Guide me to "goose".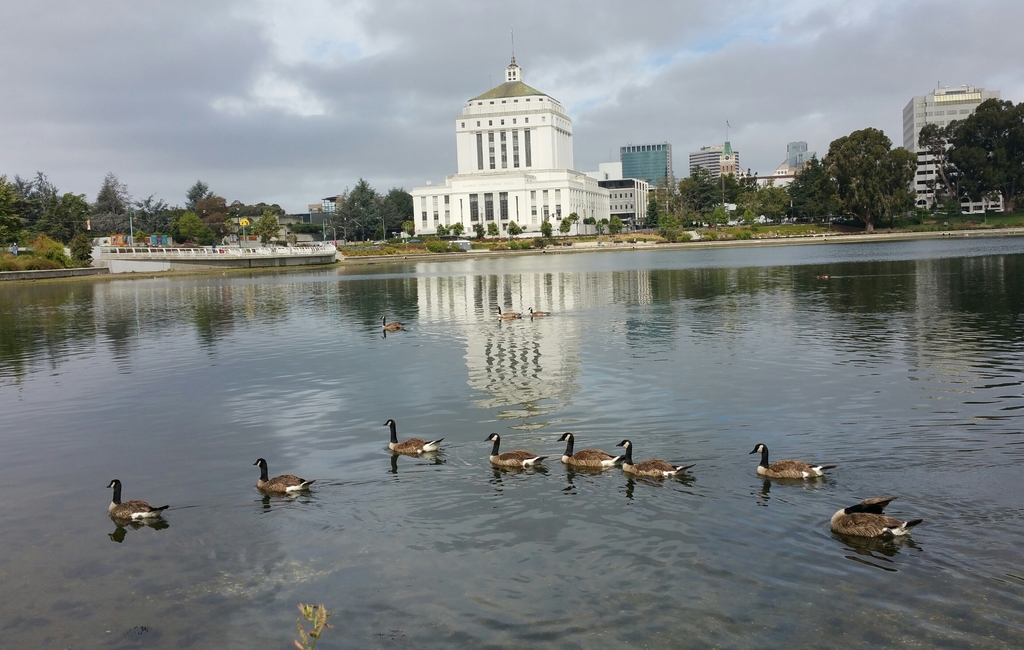
Guidance: bbox(741, 441, 828, 480).
